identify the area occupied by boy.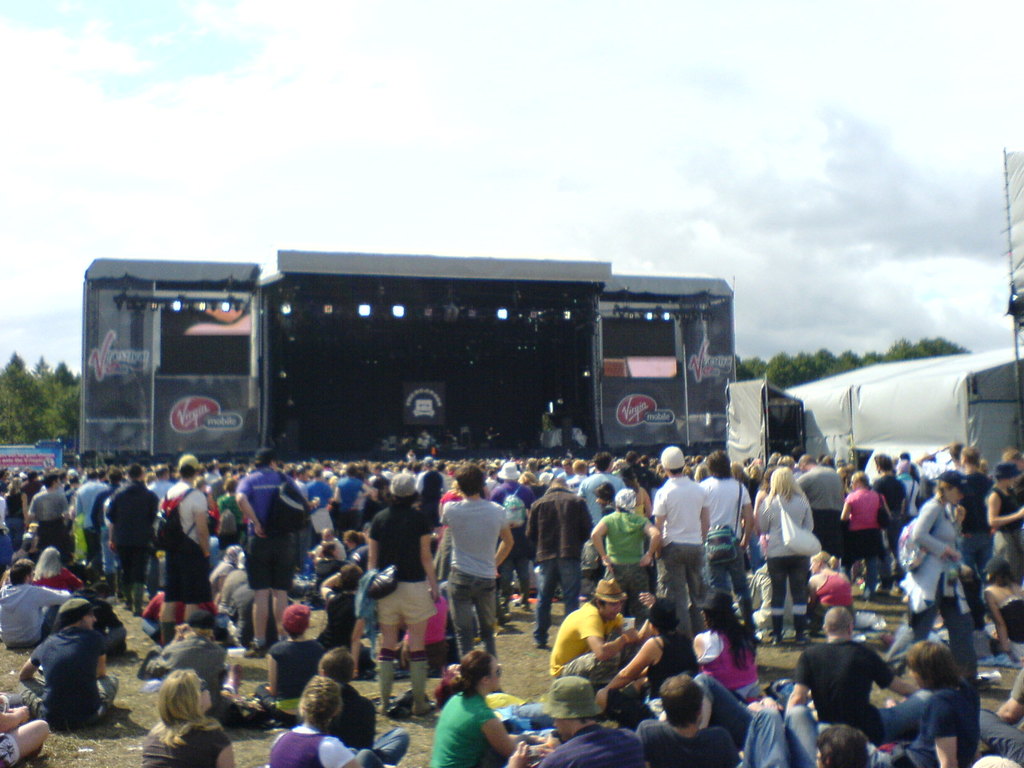
Area: bbox=(319, 641, 383, 748).
